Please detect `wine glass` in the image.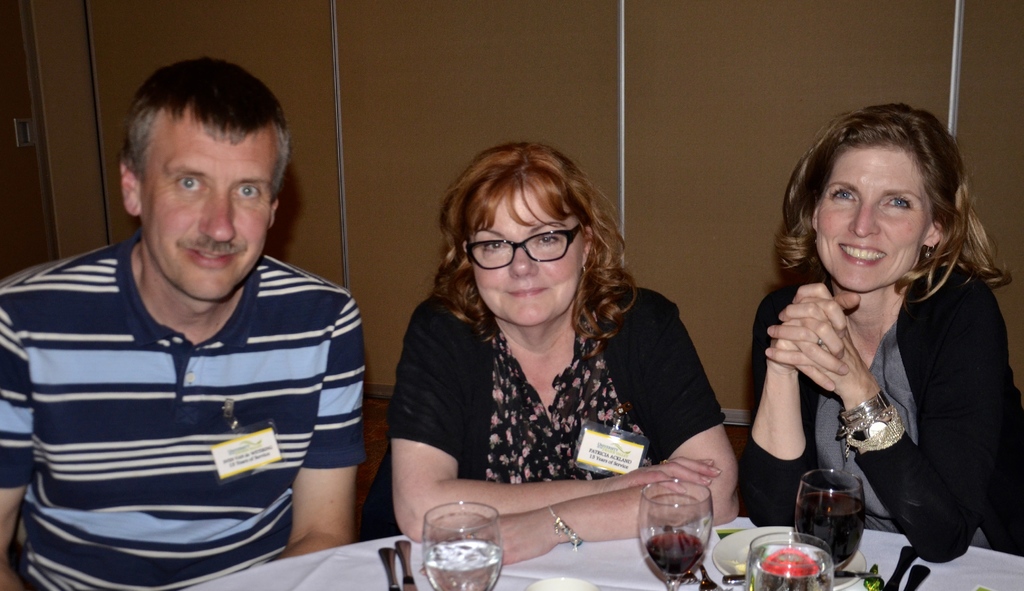
742,527,836,590.
